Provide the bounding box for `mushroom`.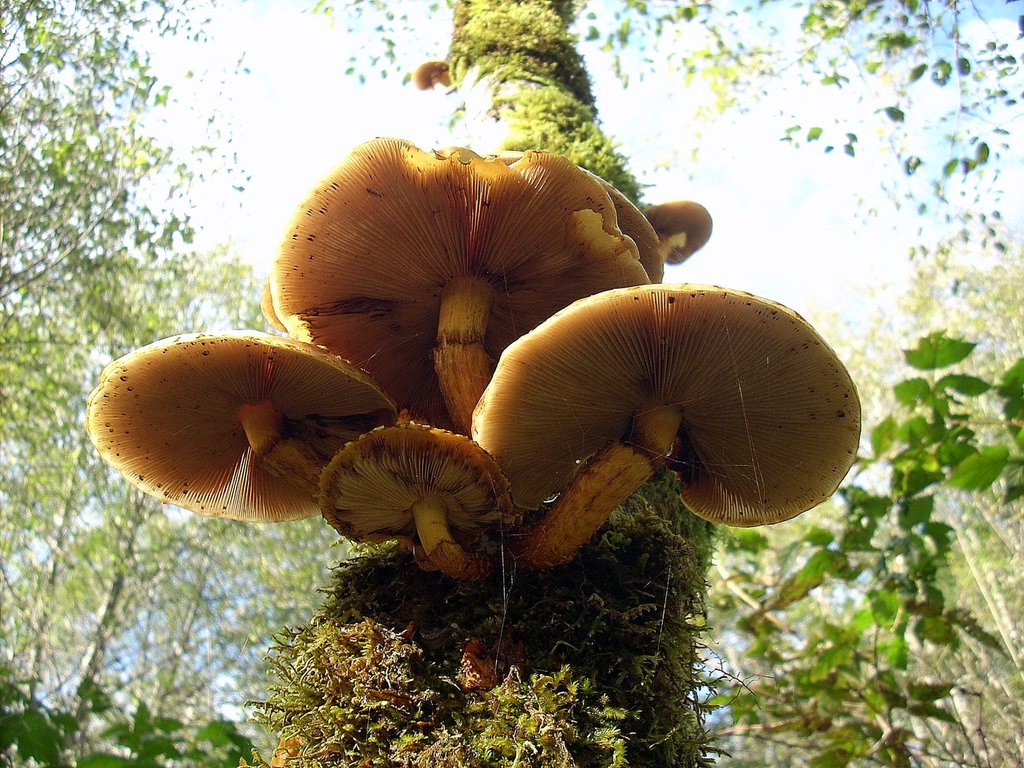
box(305, 426, 513, 572).
